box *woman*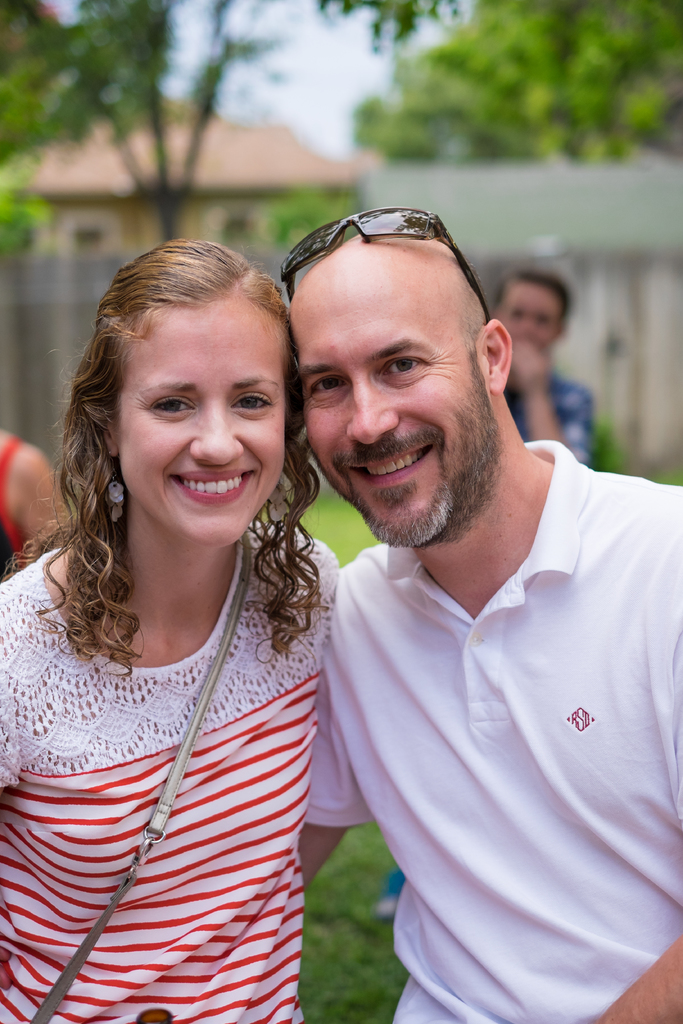
0 241 361 1023
